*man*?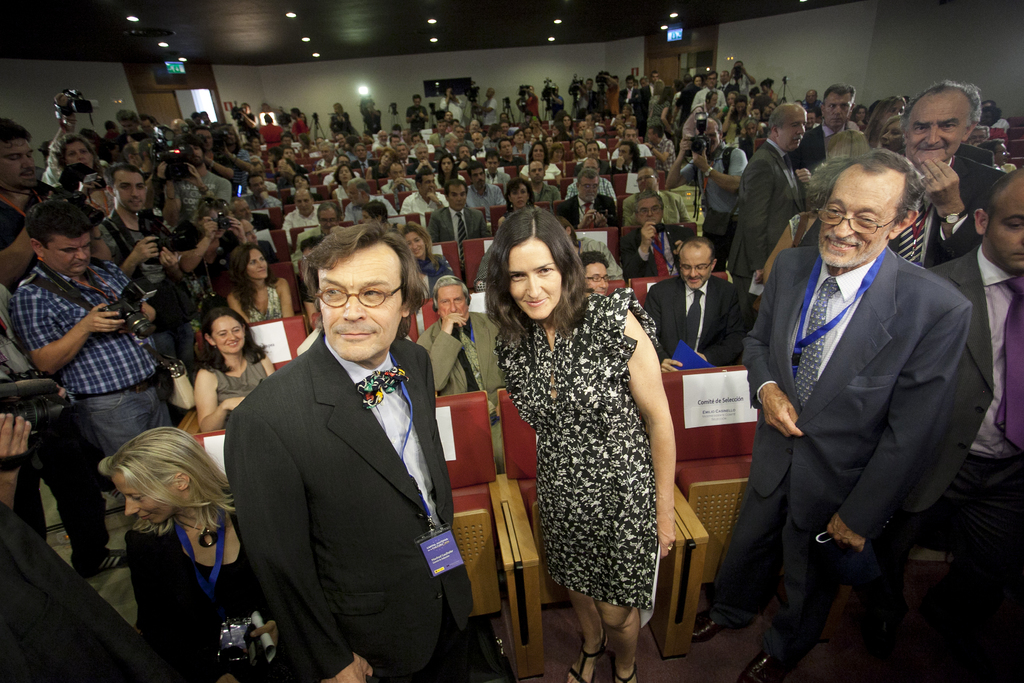
[left=970, top=123, right=998, bottom=164]
